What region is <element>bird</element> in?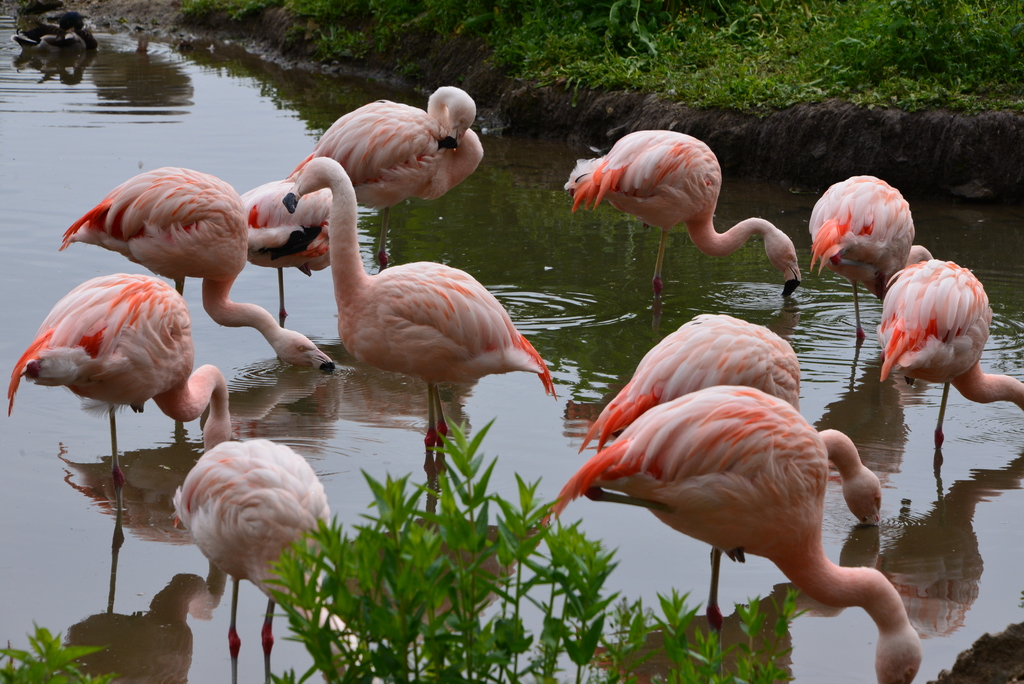
(289, 85, 486, 265).
